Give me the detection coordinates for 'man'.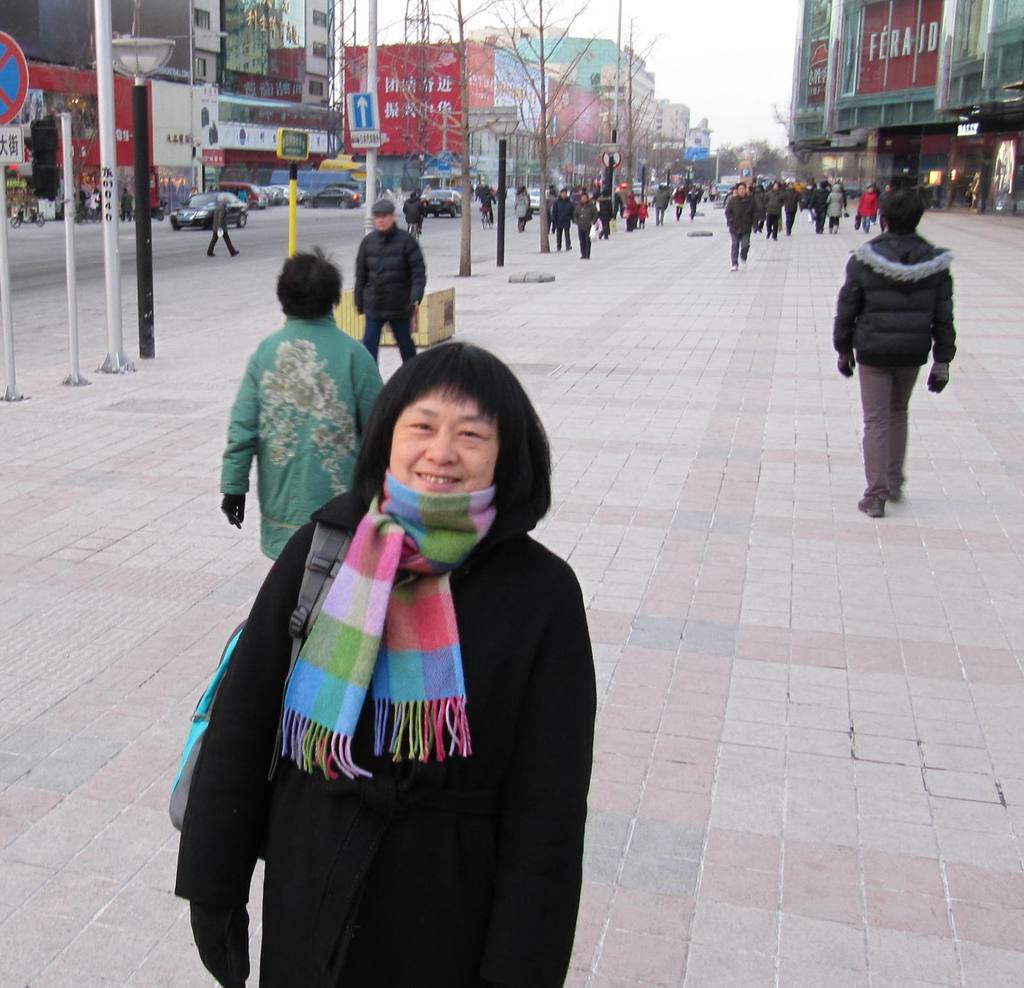
x1=348, y1=200, x2=428, y2=363.
